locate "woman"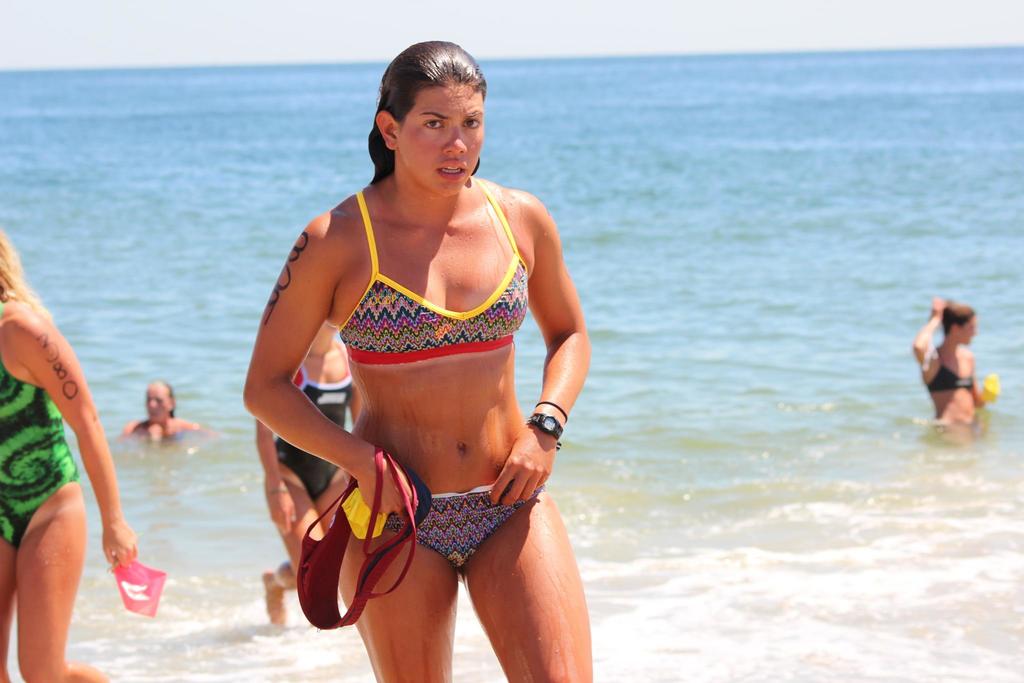
[x1=0, y1=226, x2=138, y2=682]
